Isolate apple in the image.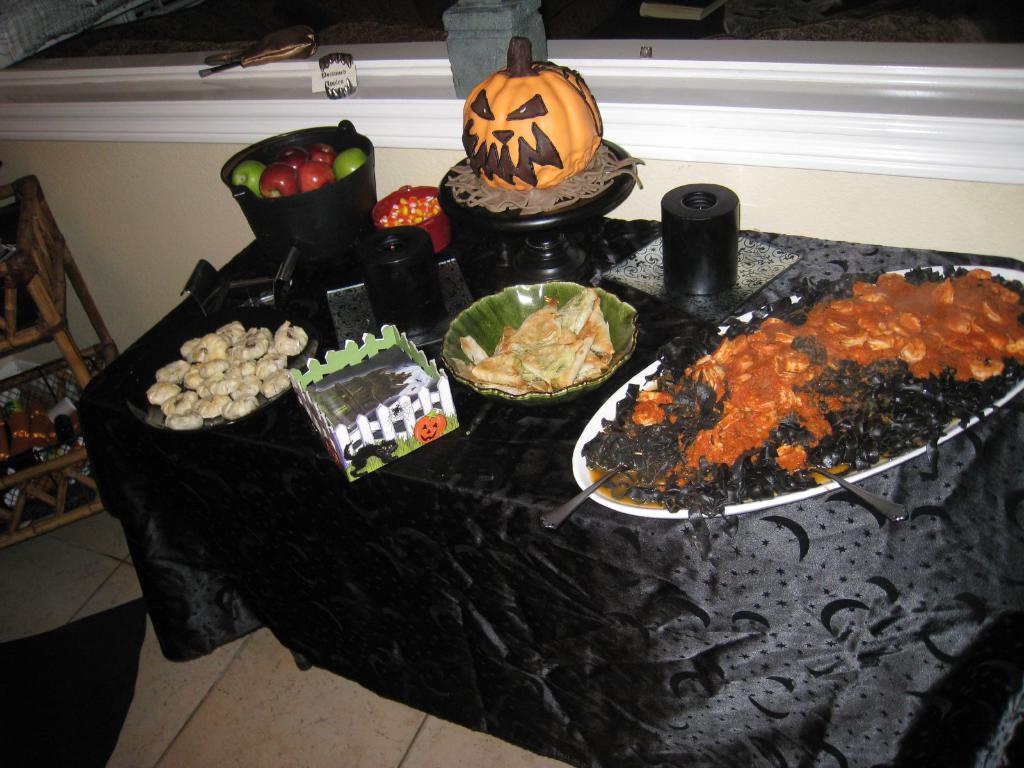
Isolated region: [296,162,333,193].
